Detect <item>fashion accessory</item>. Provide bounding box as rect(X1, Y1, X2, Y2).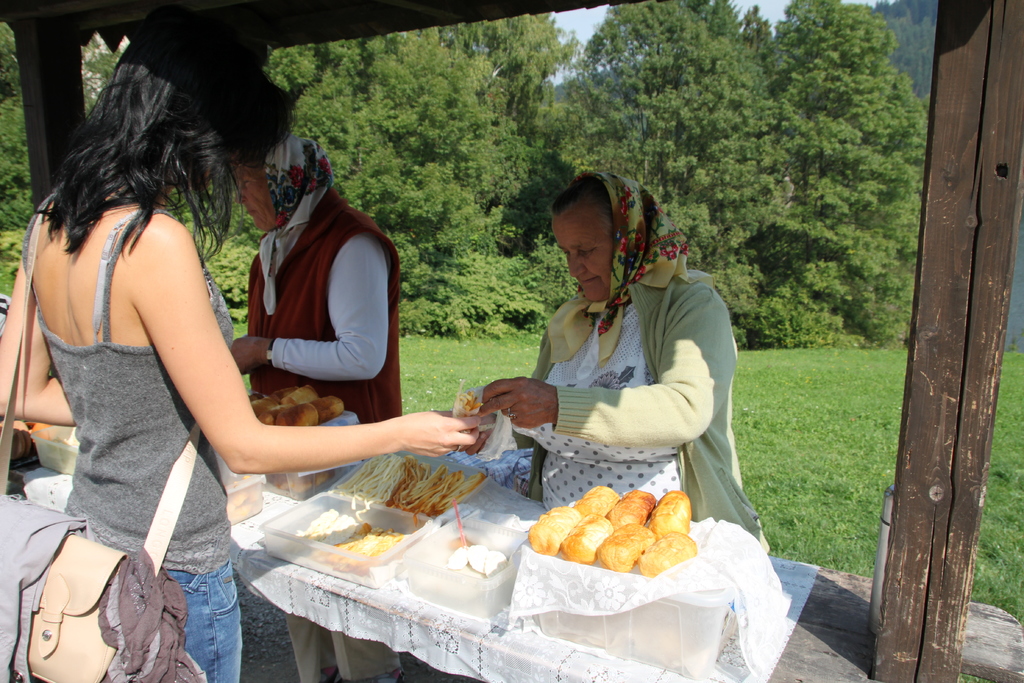
rect(504, 408, 521, 424).
